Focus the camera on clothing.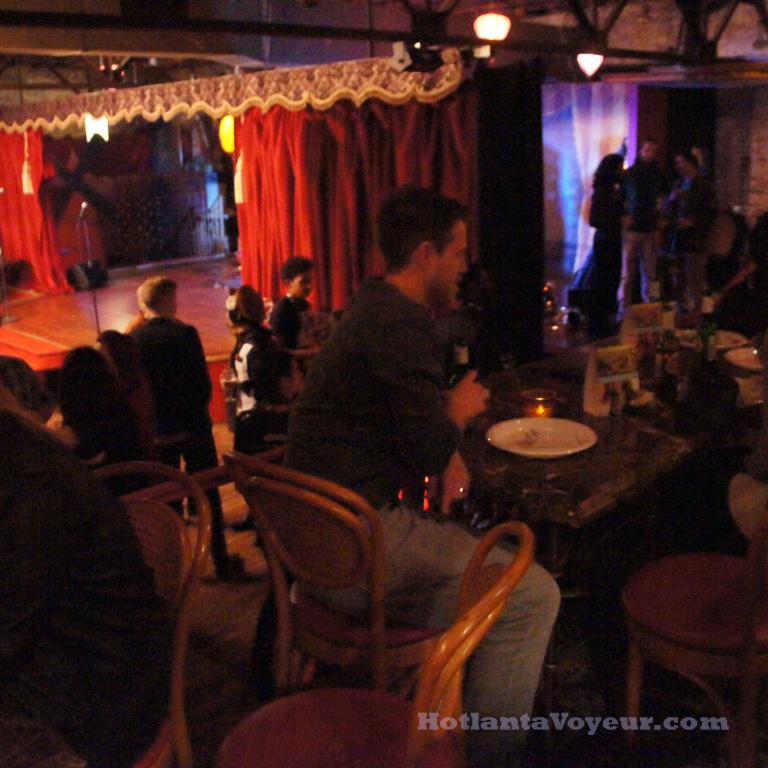
Focus region: box(272, 293, 309, 372).
